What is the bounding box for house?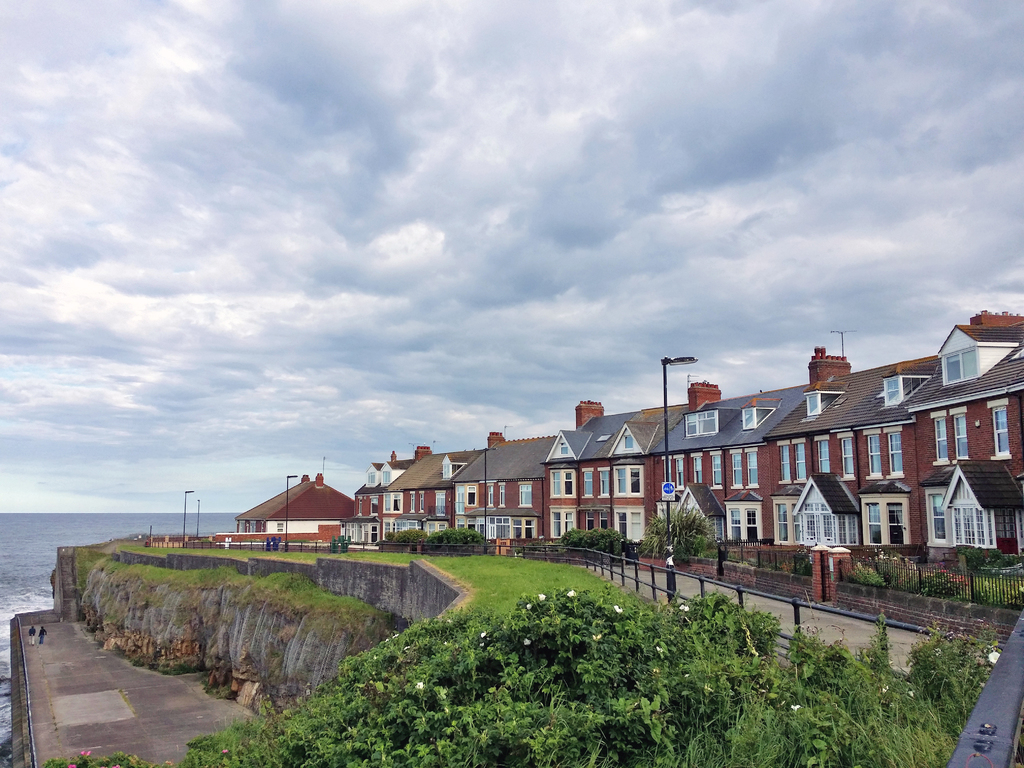
[234,472,355,532].
